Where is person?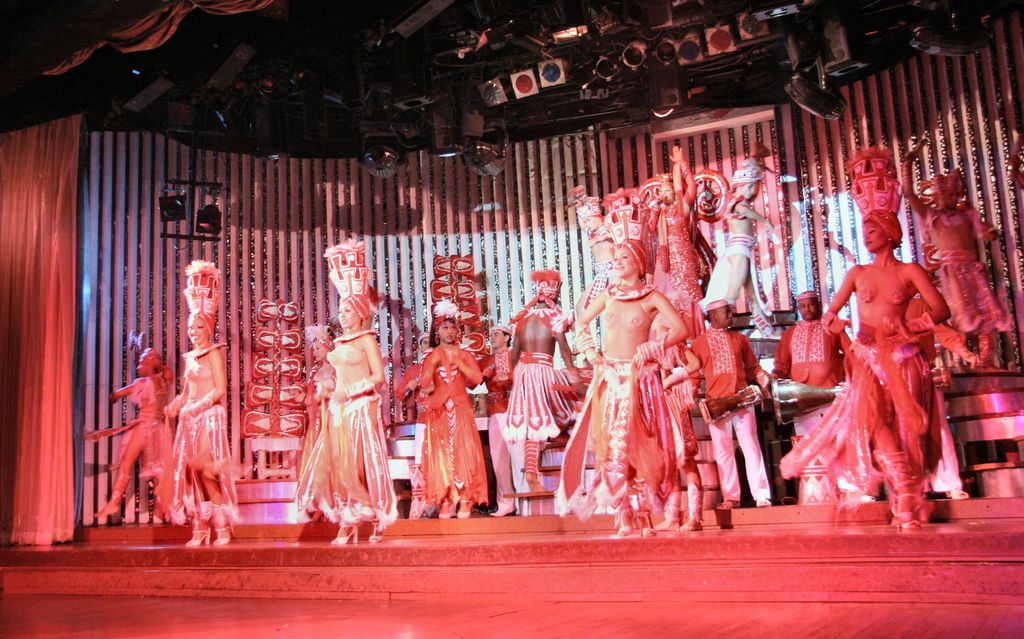
pyautogui.locateOnScreen(288, 328, 334, 522).
